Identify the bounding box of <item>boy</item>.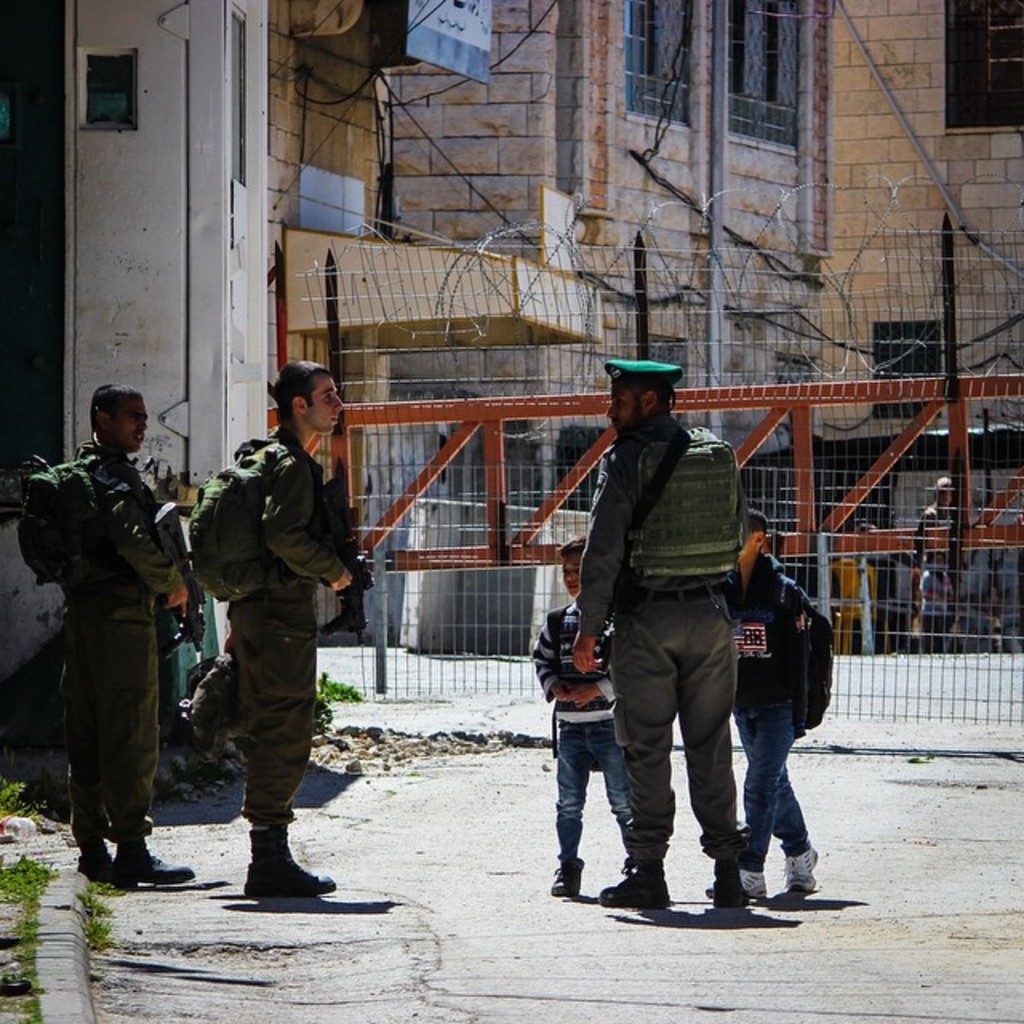
left=534, top=534, right=627, bottom=893.
